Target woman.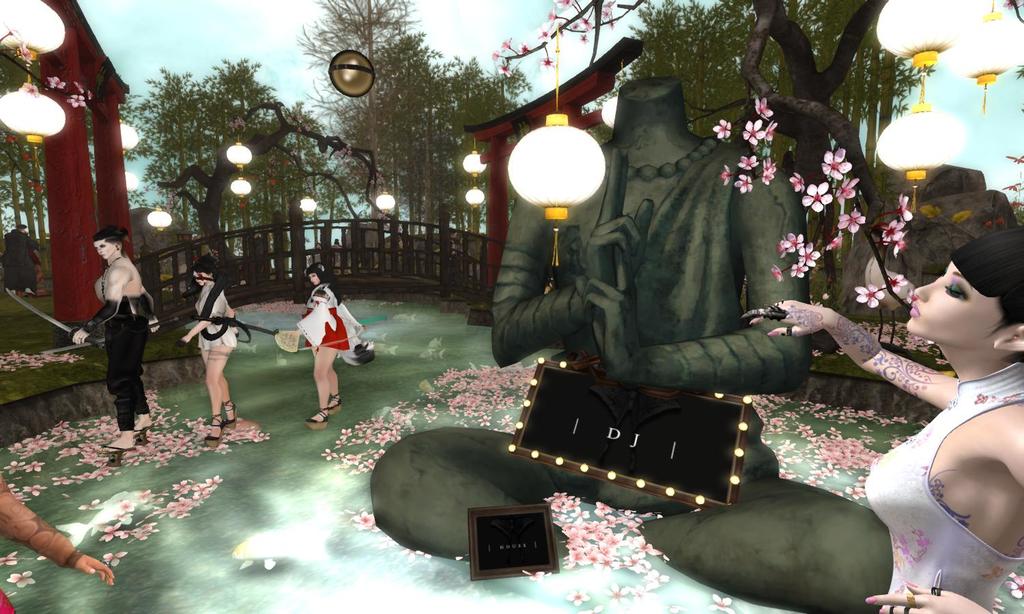
Target region: select_region(183, 258, 244, 443).
